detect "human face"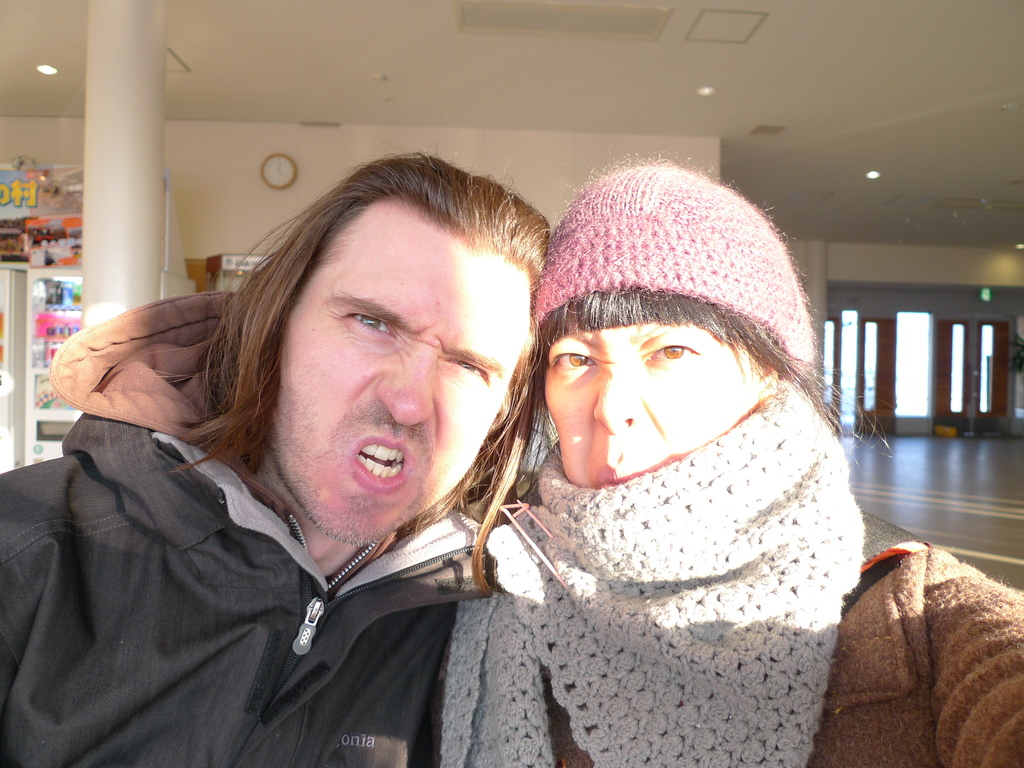
detection(546, 331, 763, 490)
